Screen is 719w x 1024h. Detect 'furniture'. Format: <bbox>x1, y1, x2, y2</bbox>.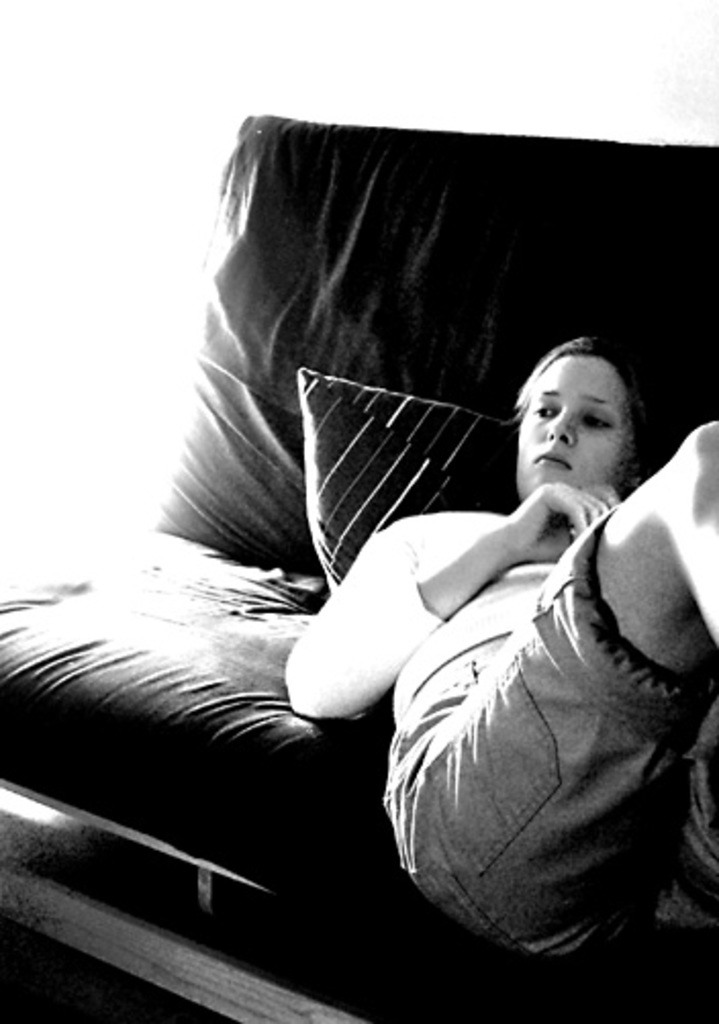
<bbox>0, 114, 717, 1022</bbox>.
